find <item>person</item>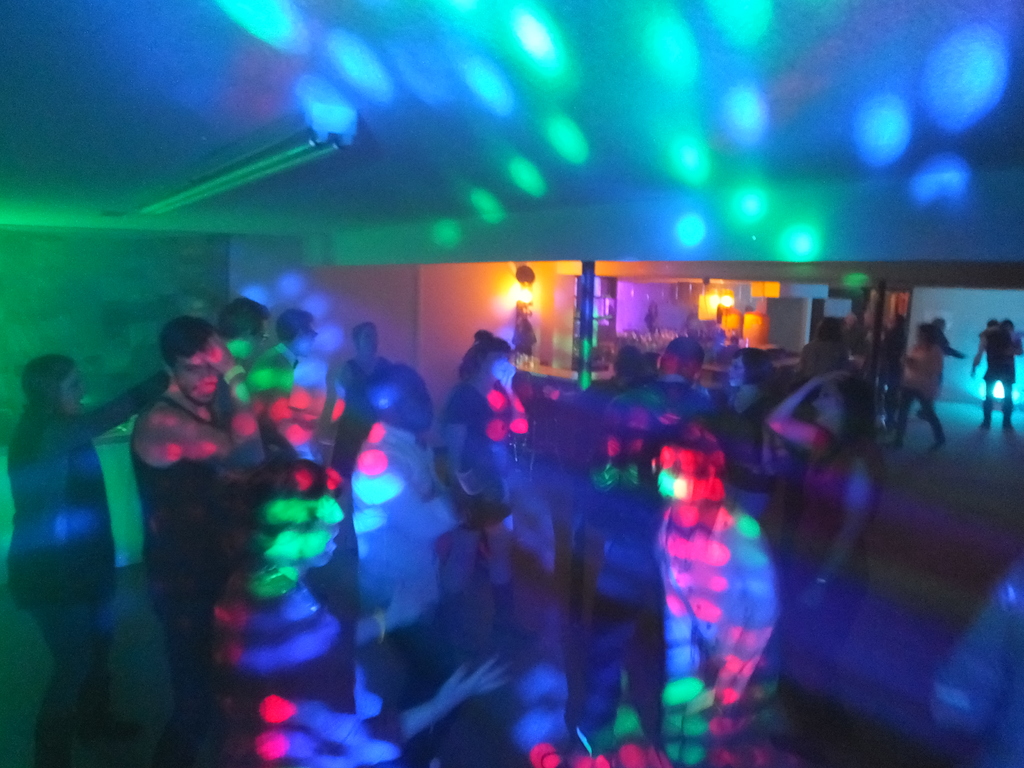
bbox(886, 318, 950, 451)
